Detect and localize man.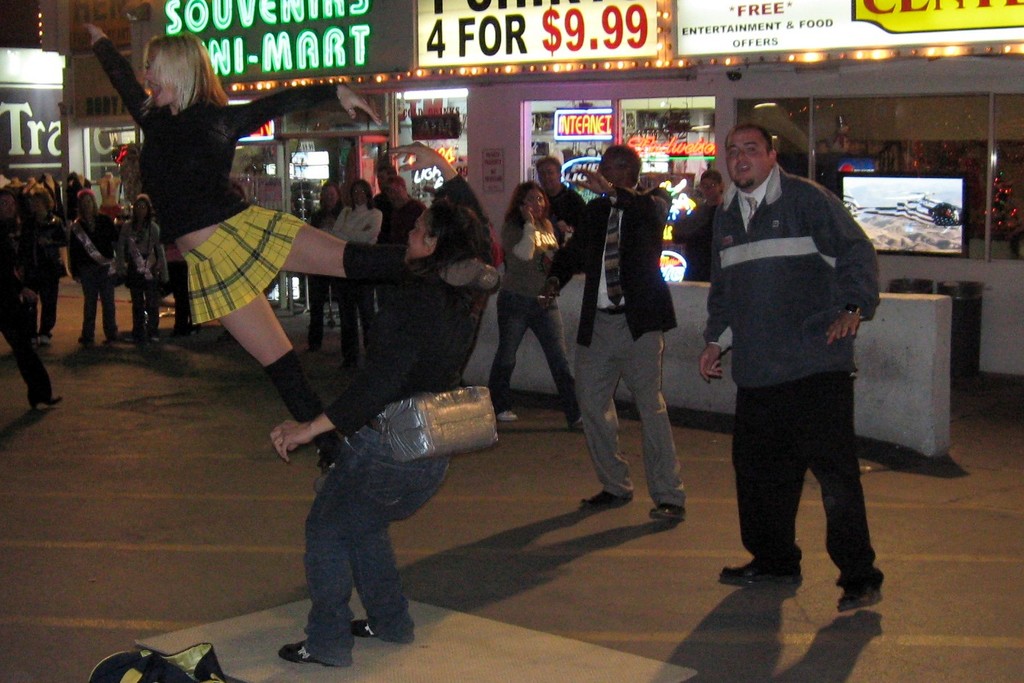
Localized at box(377, 173, 433, 320).
